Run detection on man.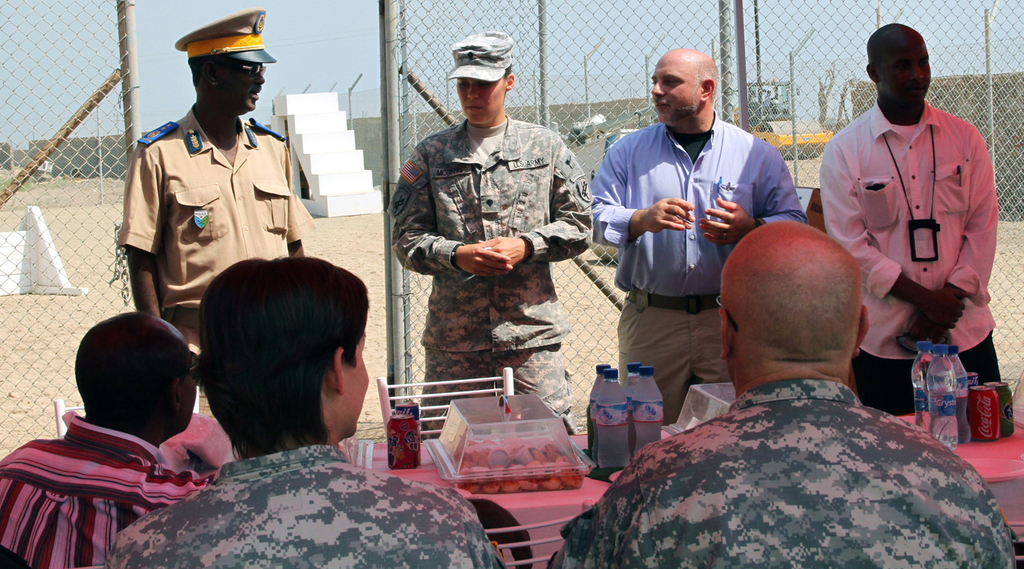
Result: detection(107, 247, 507, 568).
